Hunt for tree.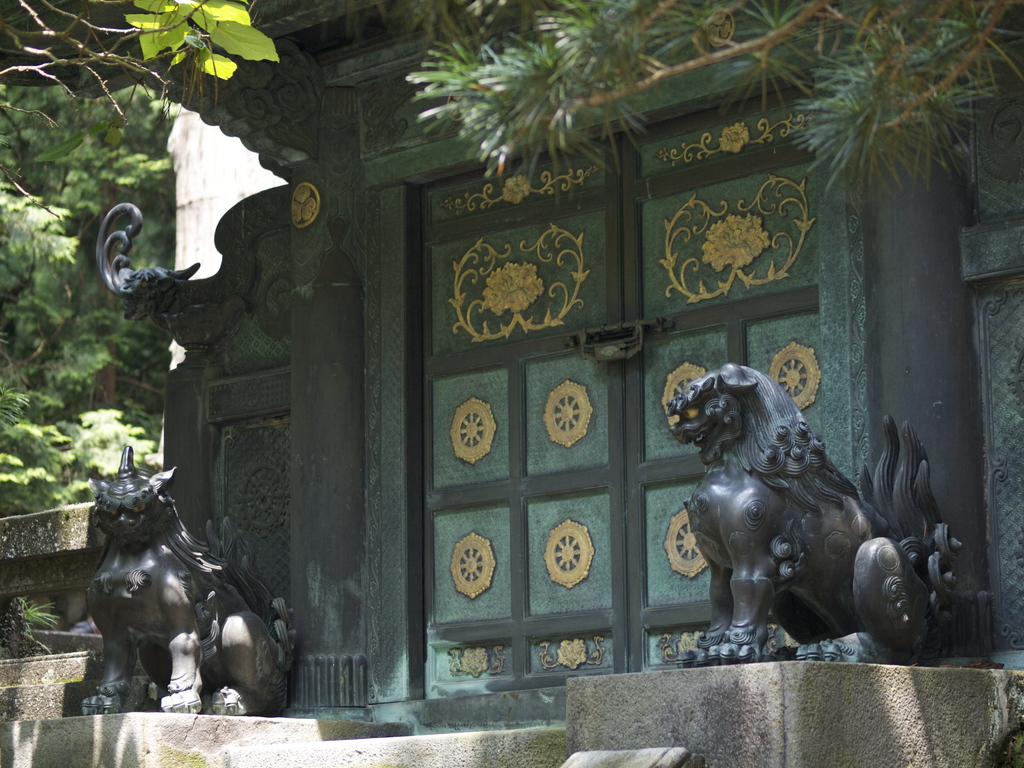
Hunted down at locate(0, 0, 1023, 194).
